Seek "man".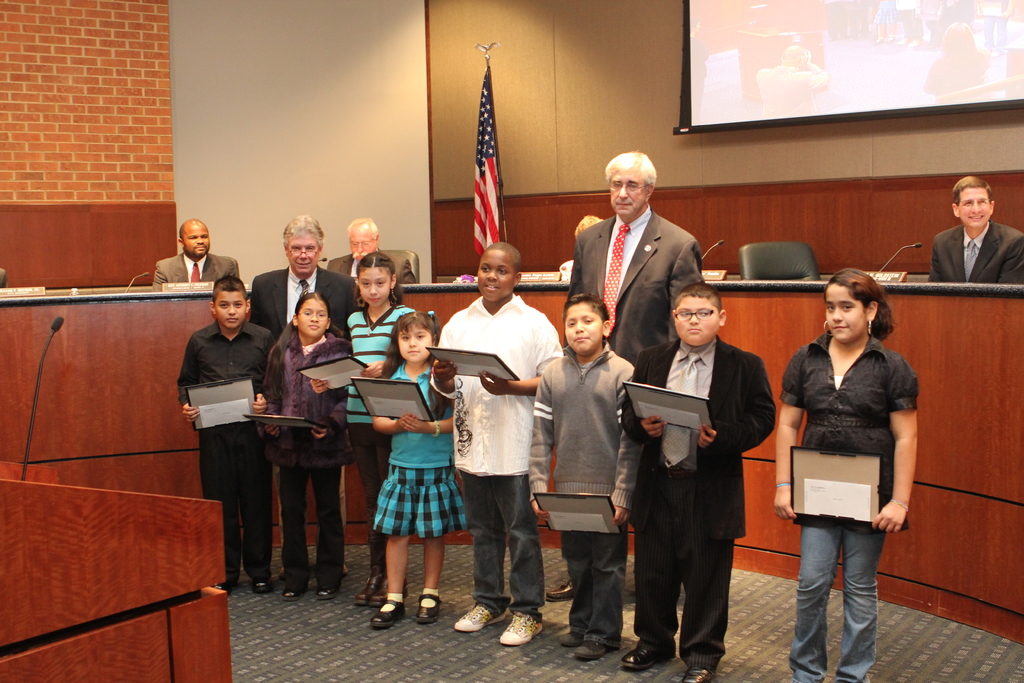
(756, 49, 826, 116).
